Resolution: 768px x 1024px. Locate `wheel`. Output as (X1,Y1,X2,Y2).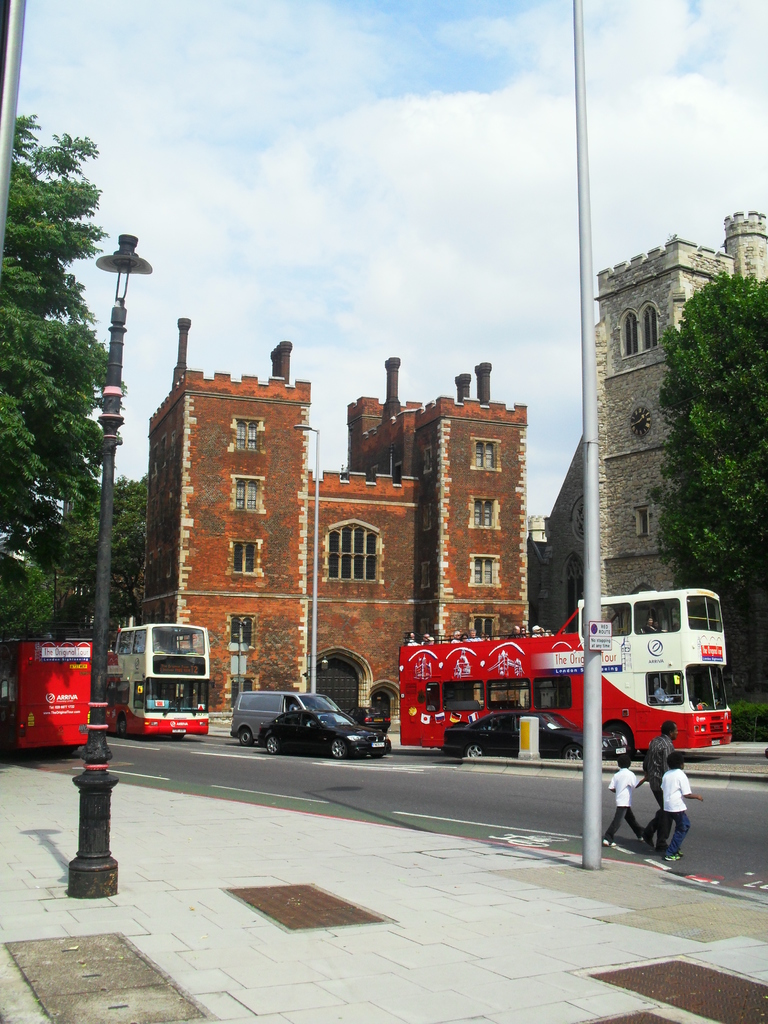
(330,736,346,757).
